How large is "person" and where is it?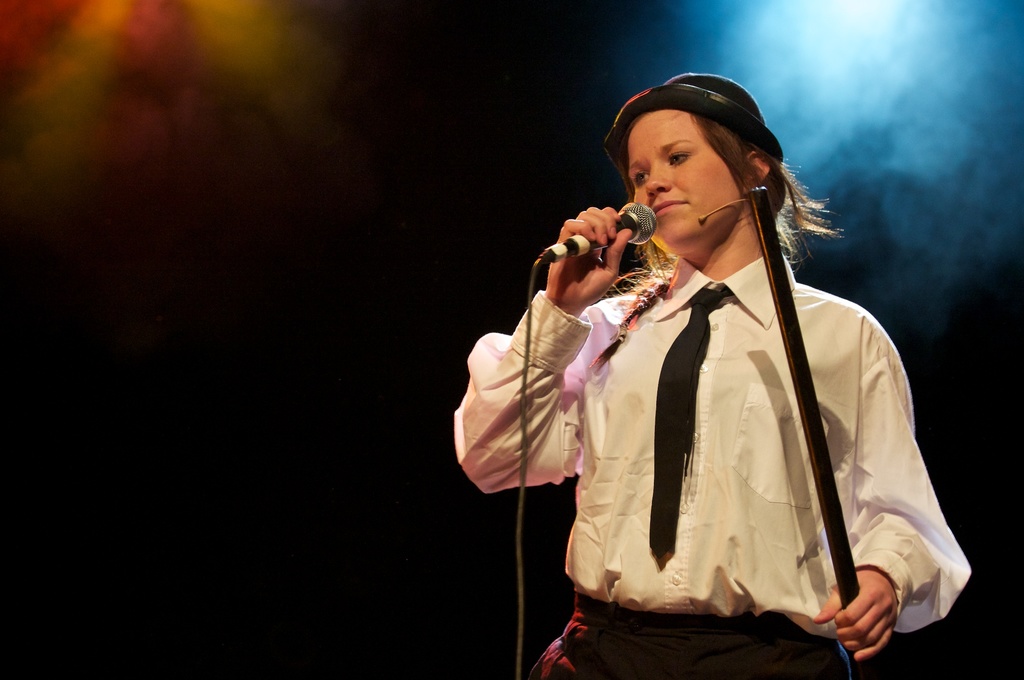
Bounding box: 442/61/975/679.
